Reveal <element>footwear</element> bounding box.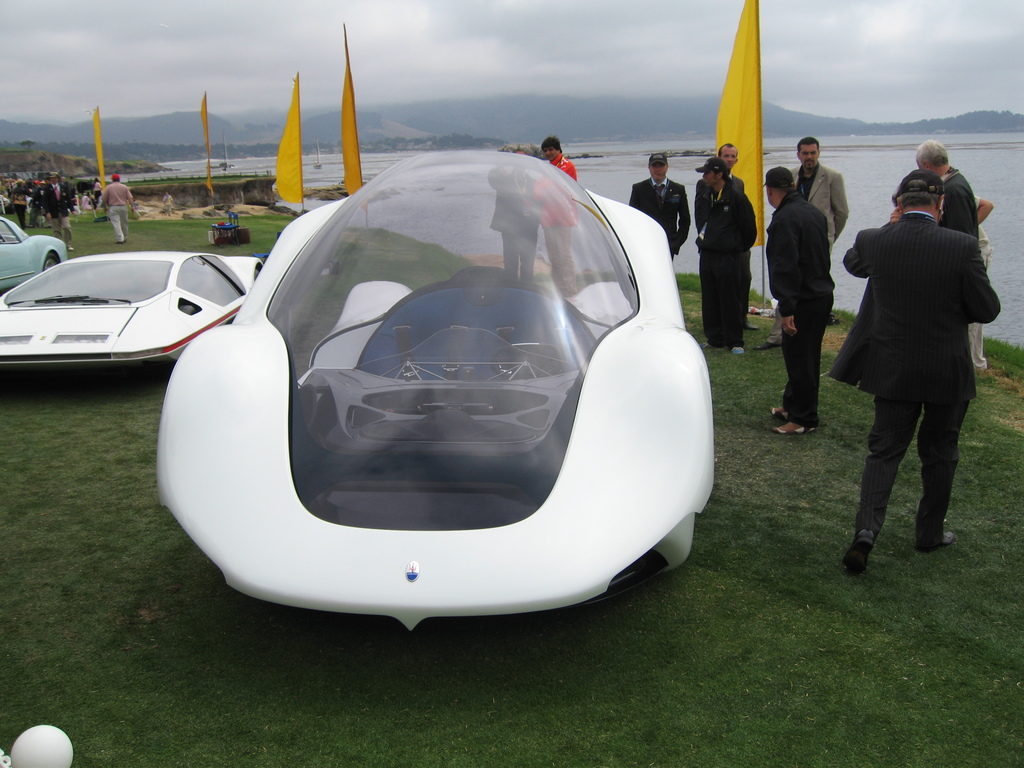
Revealed: <box>752,340,772,348</box>.
